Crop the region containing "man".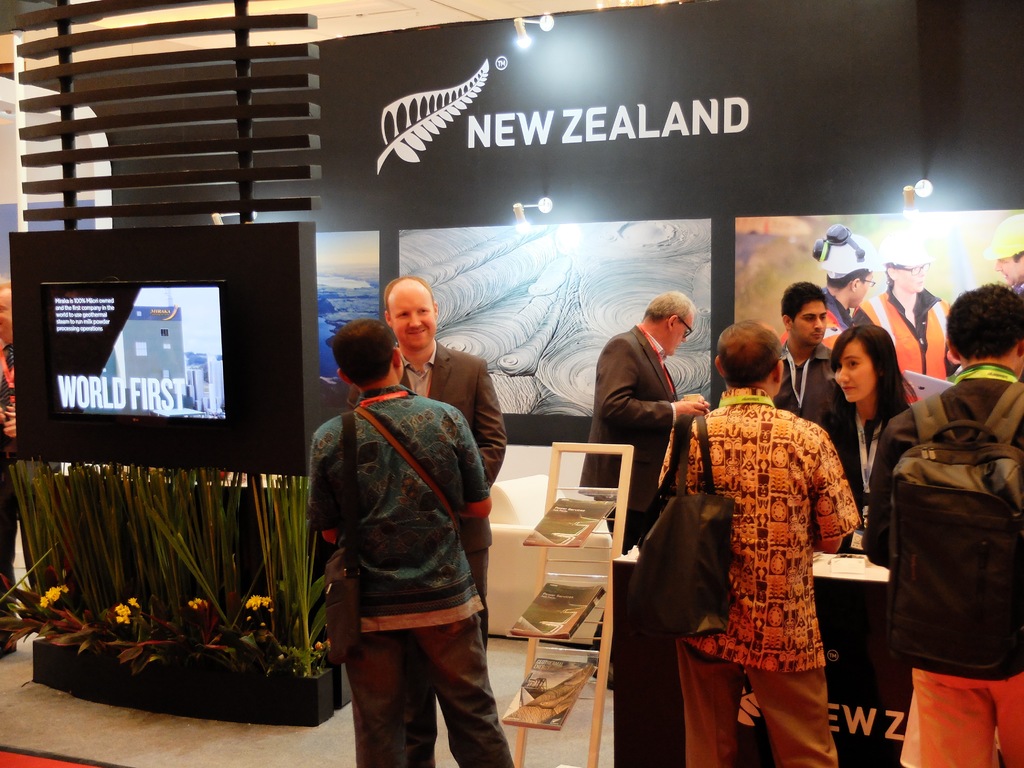
Crop region: left=579, top=289, right=710, bottom=547.
